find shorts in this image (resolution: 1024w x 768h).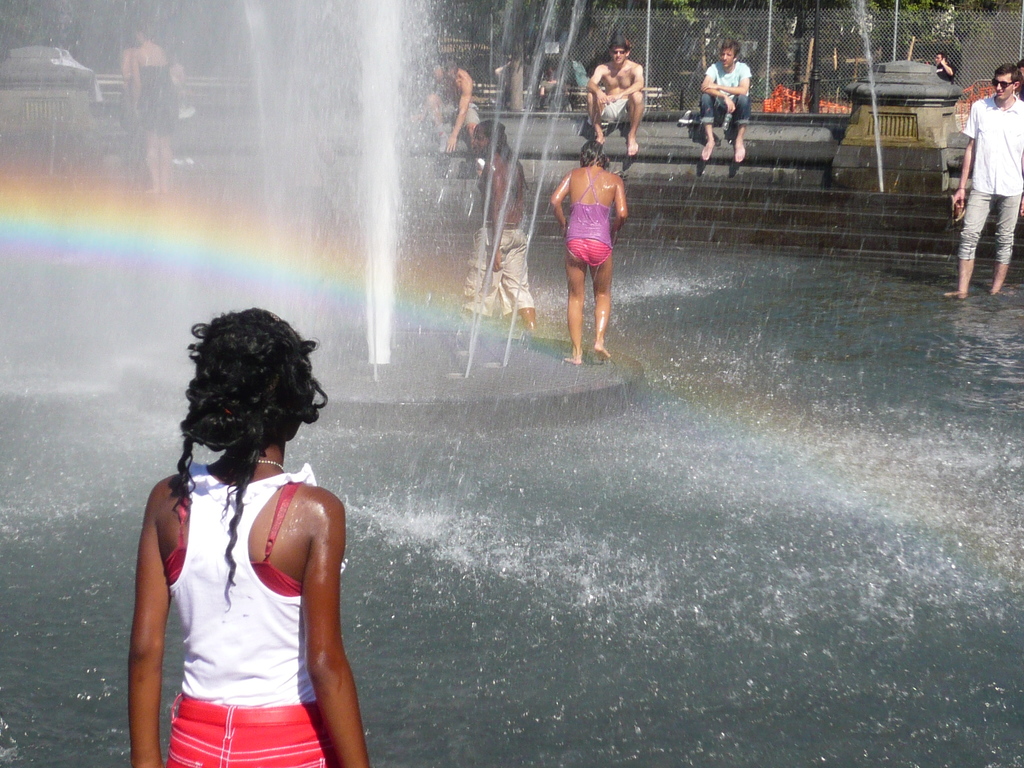
BBox(143, 104, 173, 131).
